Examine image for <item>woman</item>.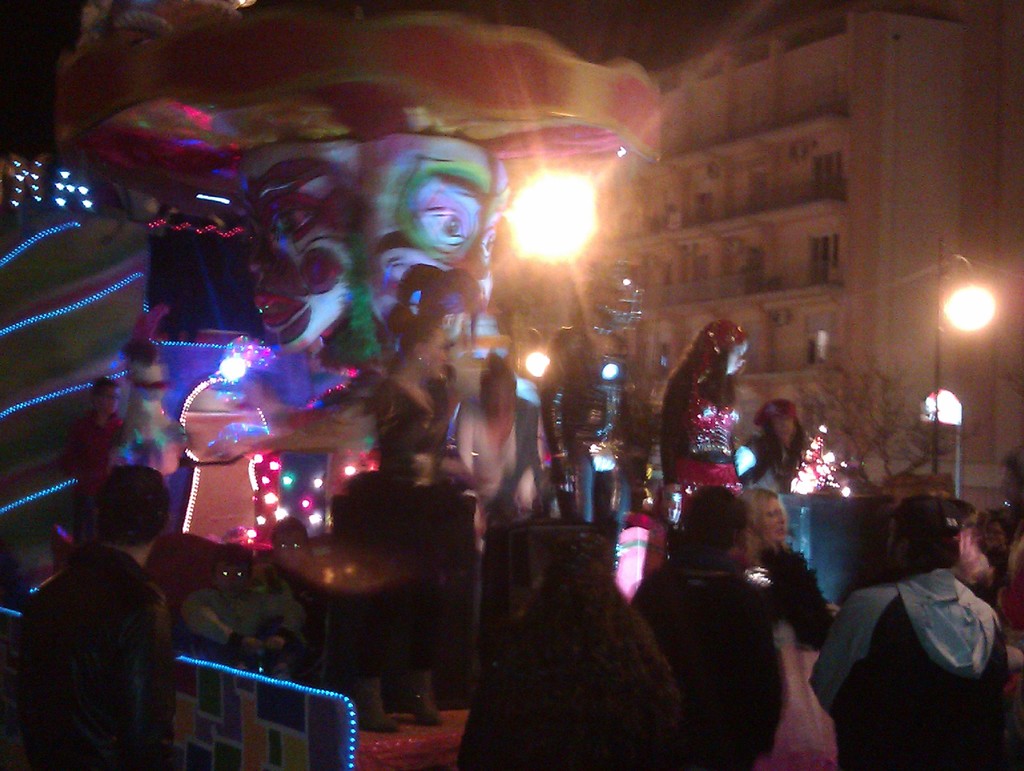
Examination result: BBox(453, 357, 550, 702).
